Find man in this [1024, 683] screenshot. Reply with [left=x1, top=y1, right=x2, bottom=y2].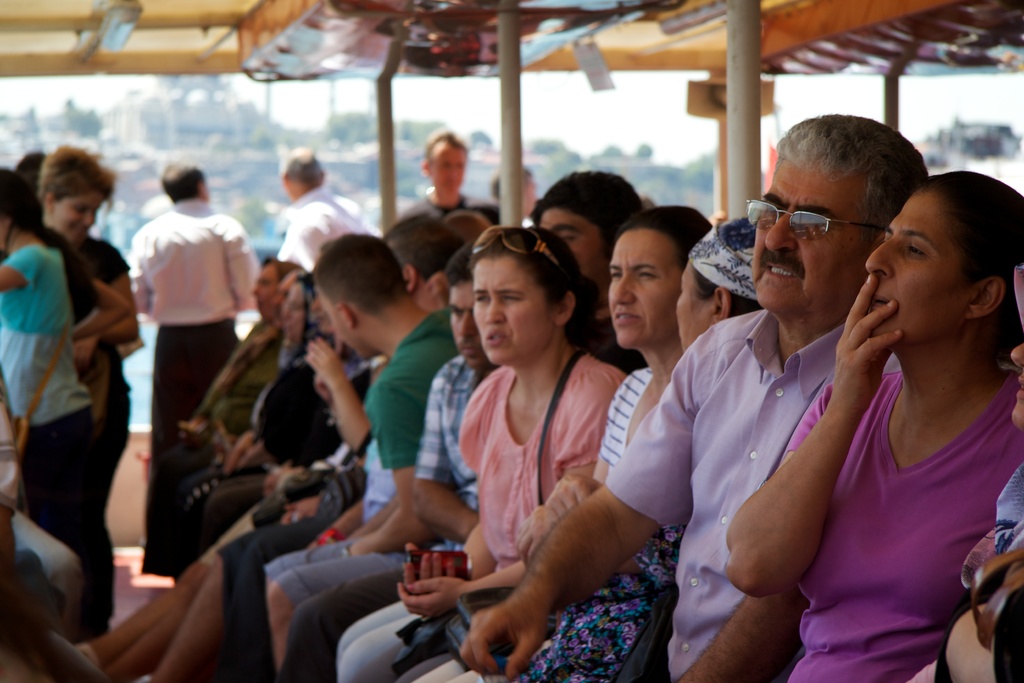
[left=122, top=151, right=269, bottom=593].
